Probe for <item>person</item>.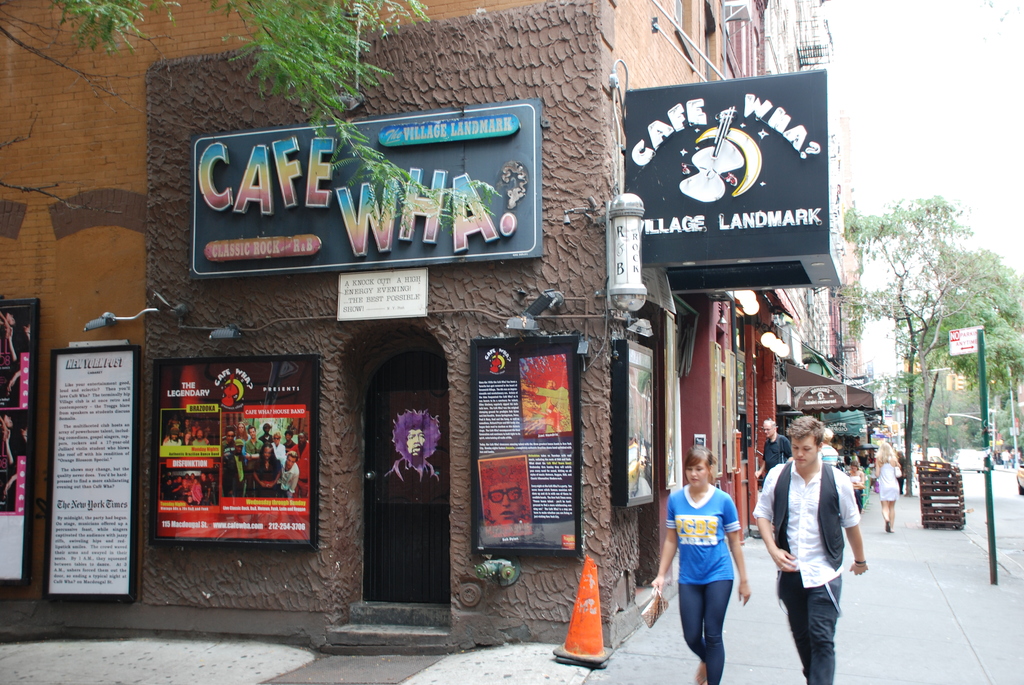
Probe result: <box>756,421,788,466</box>.
